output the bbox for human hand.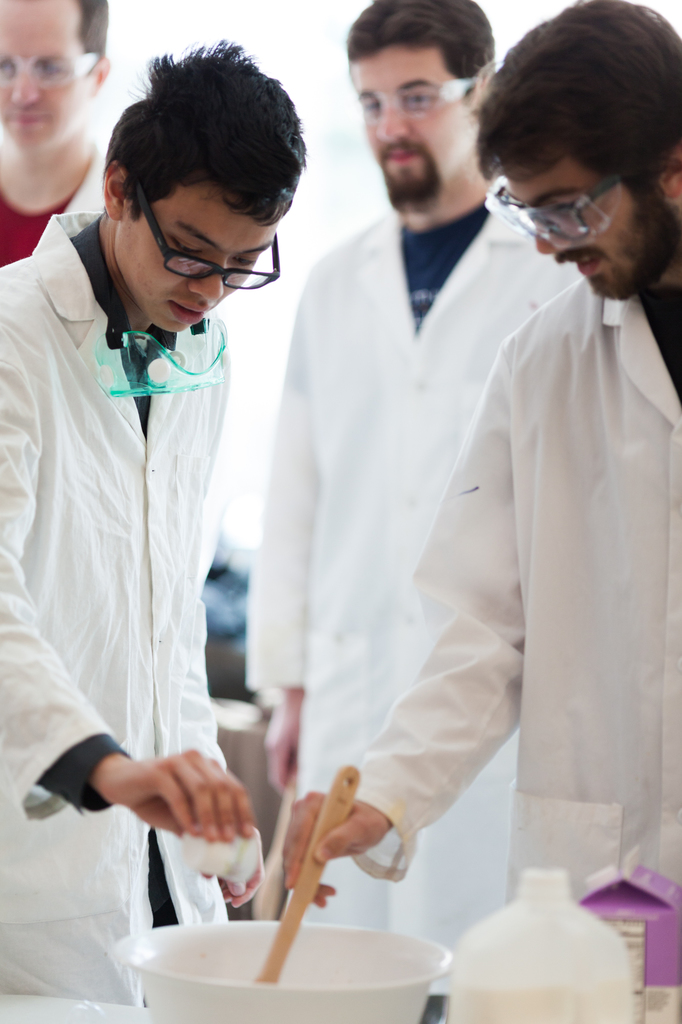
x1=85 y1=737 x2=266 y2=872.
